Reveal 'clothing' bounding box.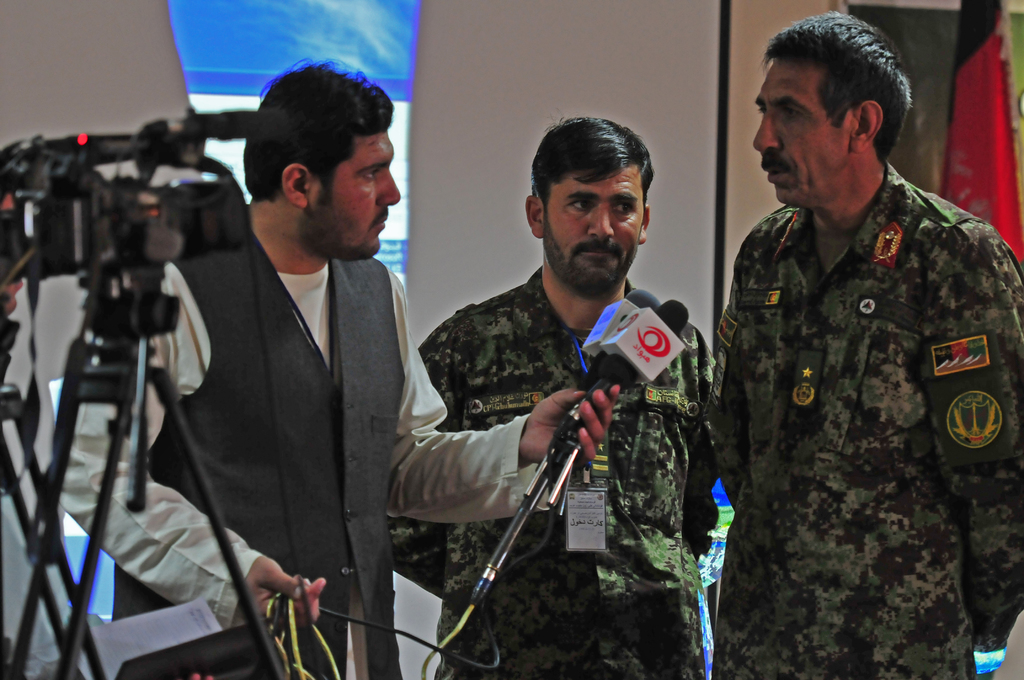
Revealed: x1=698, y1=158, x2=1023, y2=679.
